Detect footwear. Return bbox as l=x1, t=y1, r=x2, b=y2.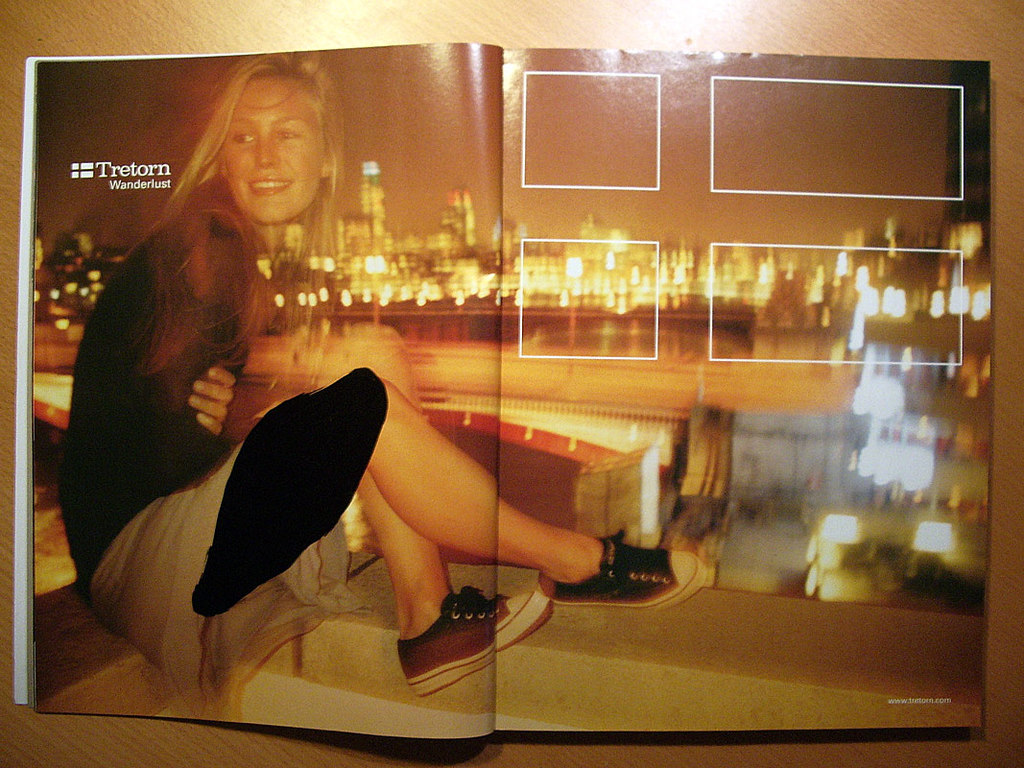
l=573, t=546, r=693, b=615.
